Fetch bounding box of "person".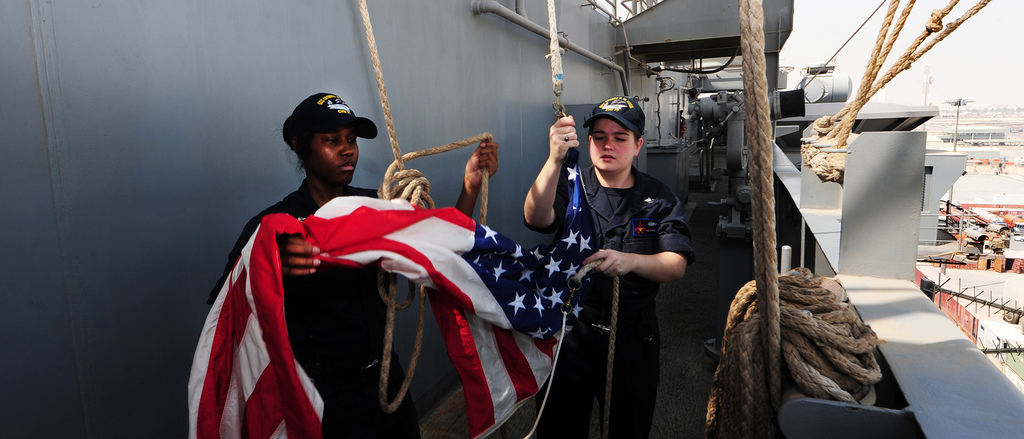
Bbox: rect(202, 90, 522, 438).
